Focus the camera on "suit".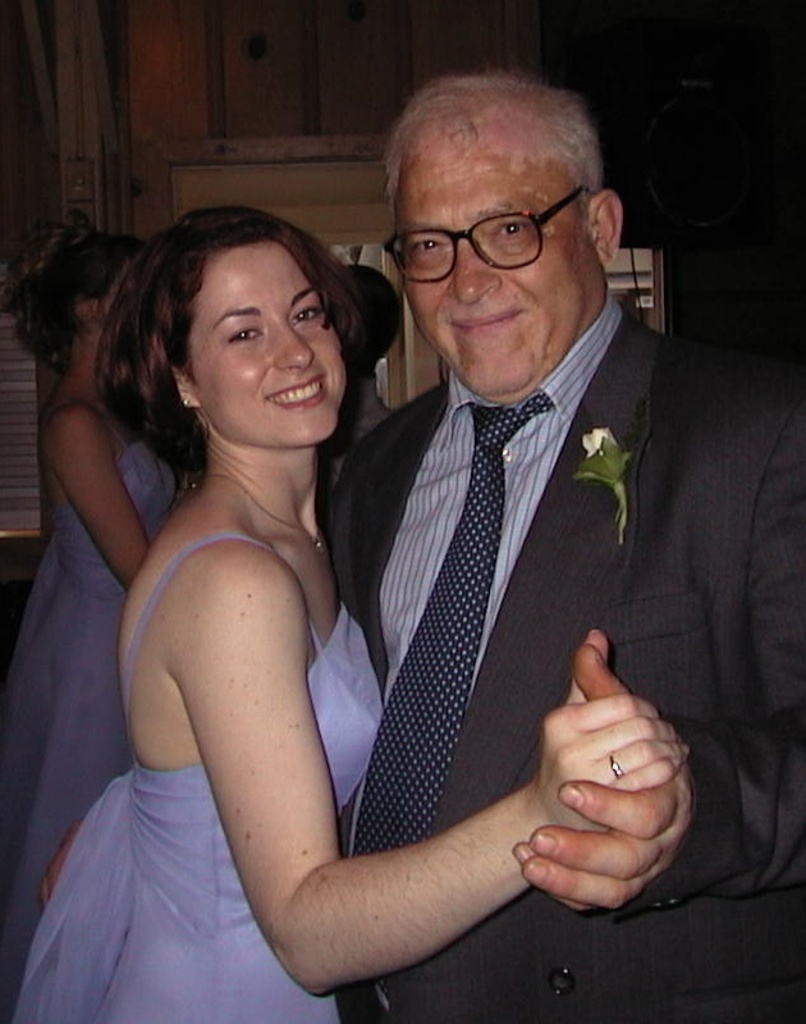
Focus region: [271,191,701,1023].
